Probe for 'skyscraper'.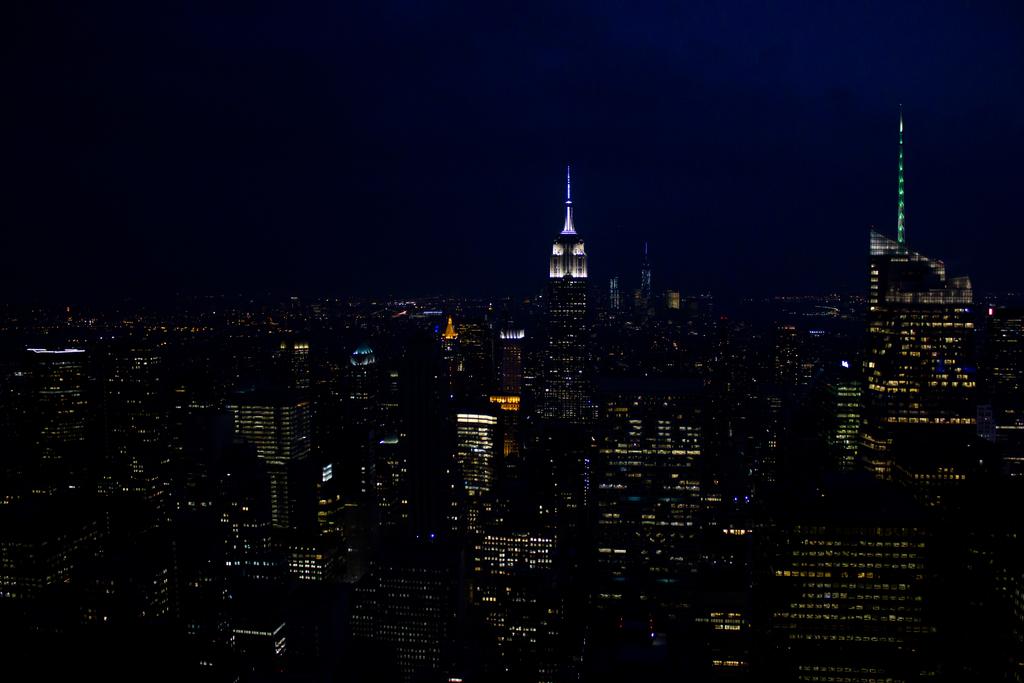
Probe result: locate(548, 172, 584, 436).
